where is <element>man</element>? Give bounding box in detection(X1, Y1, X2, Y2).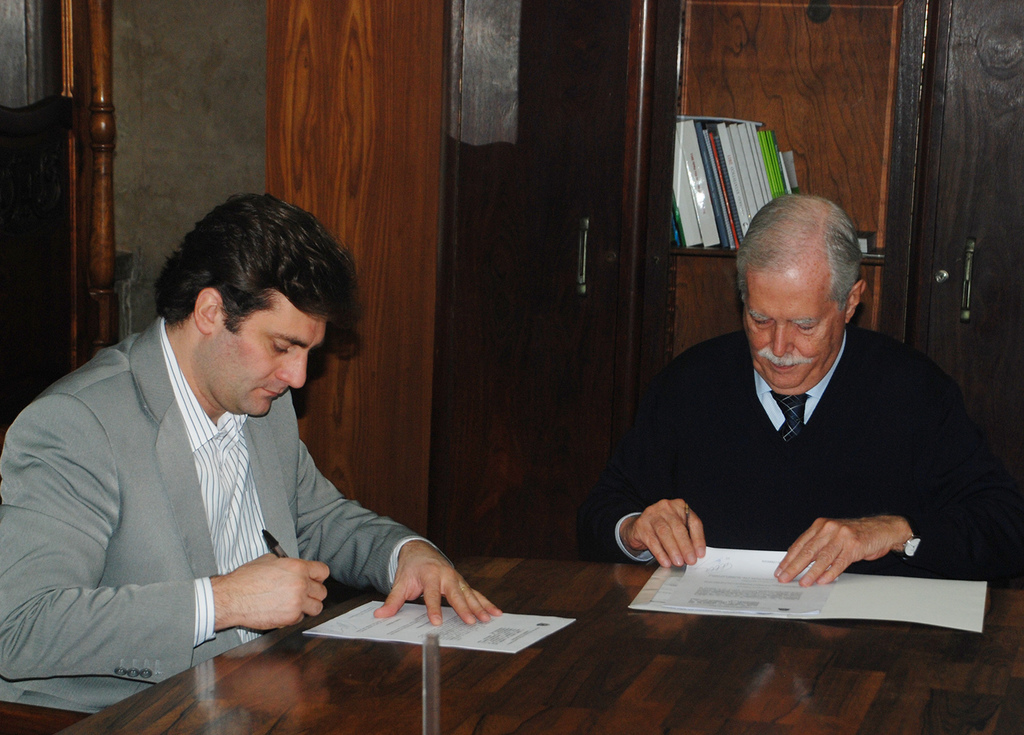
detection(586, 209, 997, 612).
